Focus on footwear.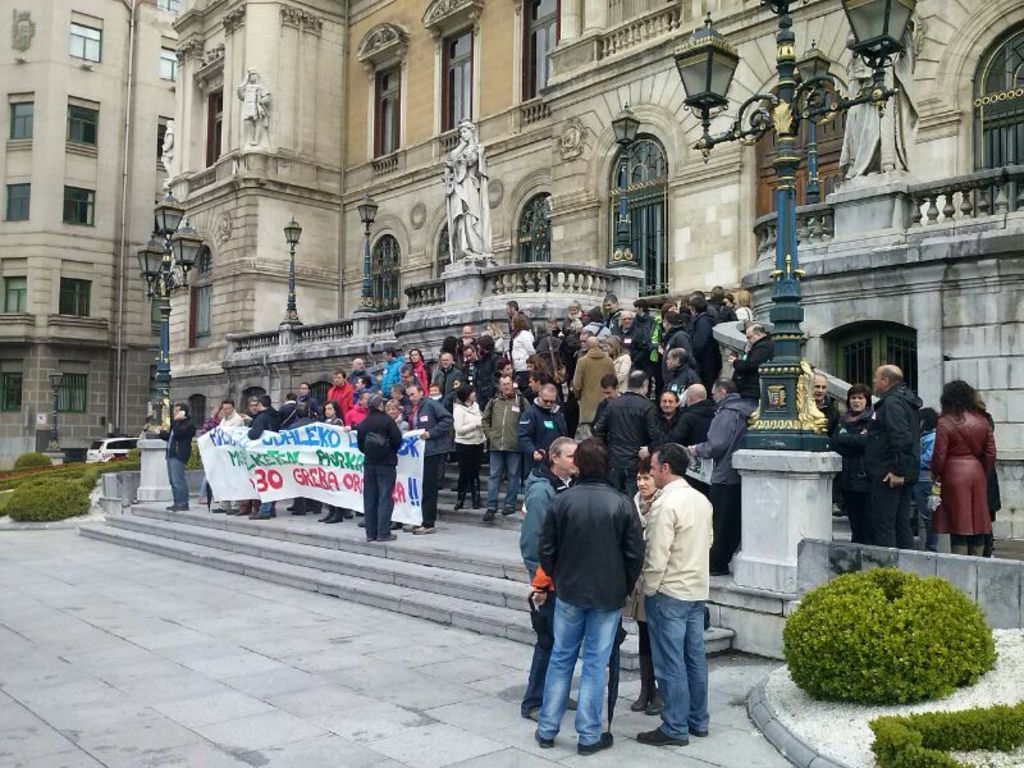
Focused at BBox(635, 724, 691, 749).
